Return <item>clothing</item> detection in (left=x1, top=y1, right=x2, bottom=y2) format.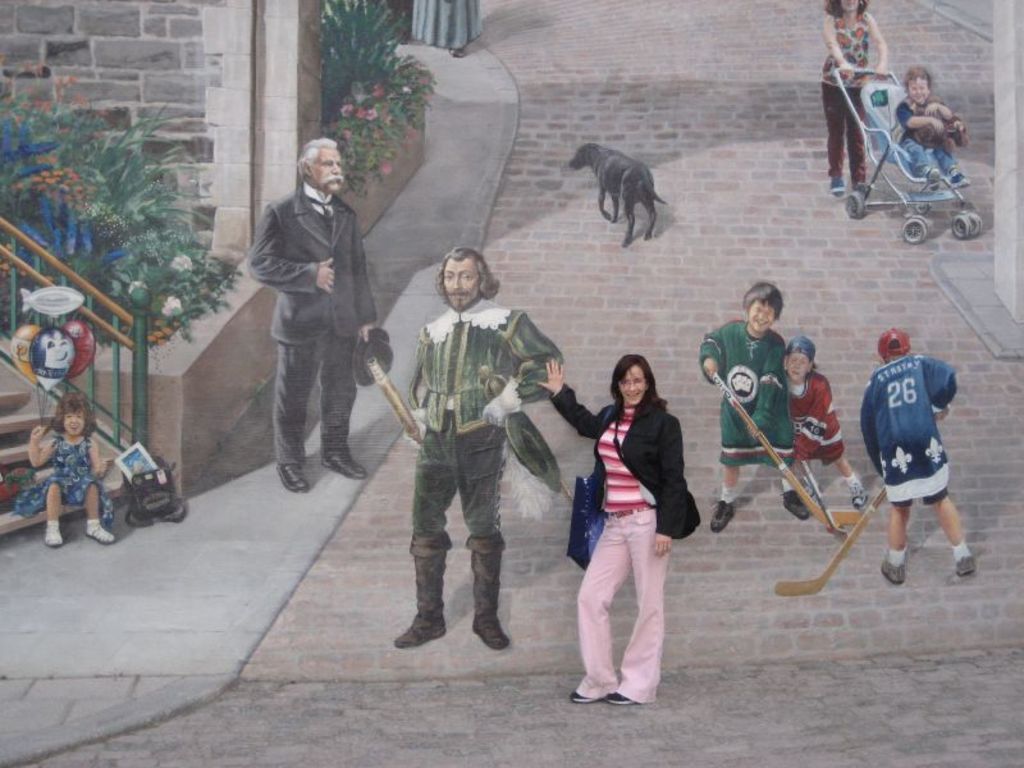
(left=820, top=18, right=874, bottom=175).
